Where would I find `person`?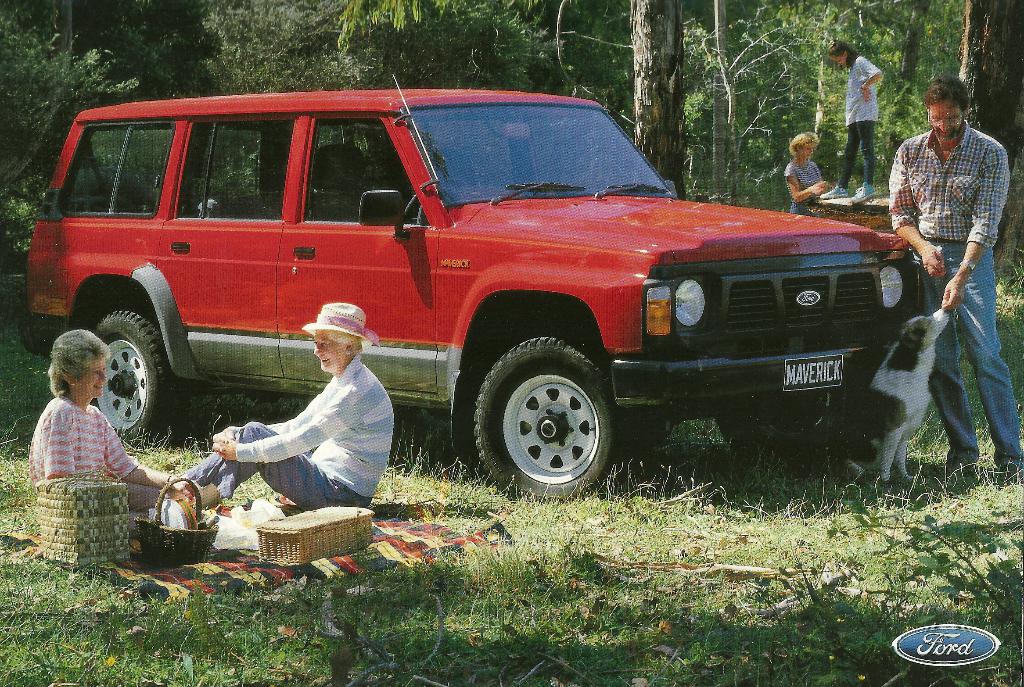
At bbox=[180, 301, 394, 511].
